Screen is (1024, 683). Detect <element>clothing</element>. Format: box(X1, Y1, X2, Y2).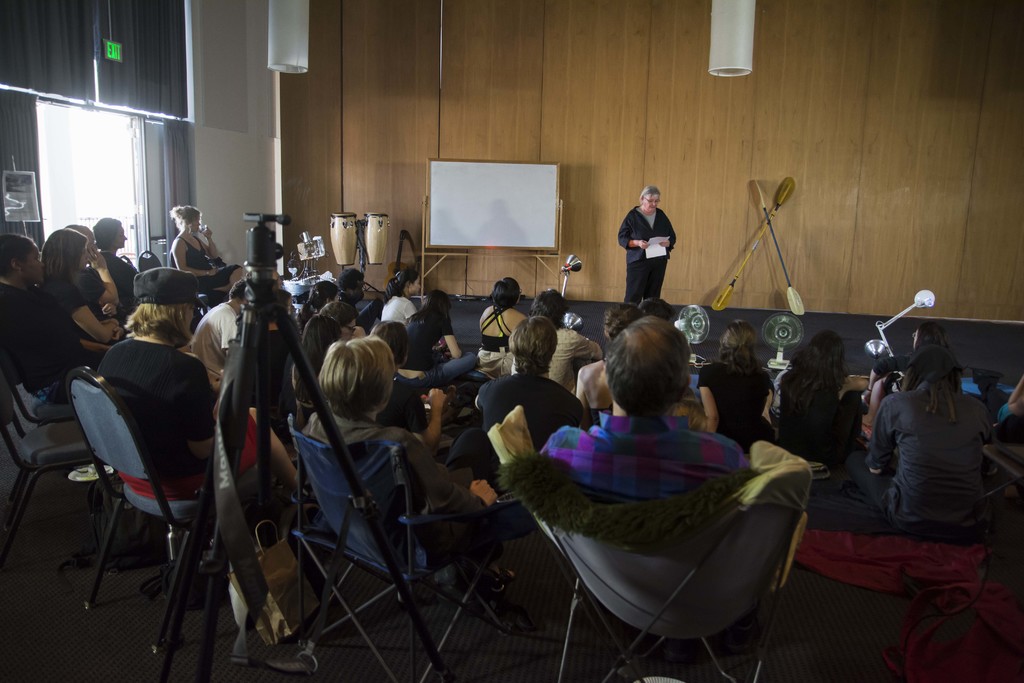
box(95, 250, 132, 323).
